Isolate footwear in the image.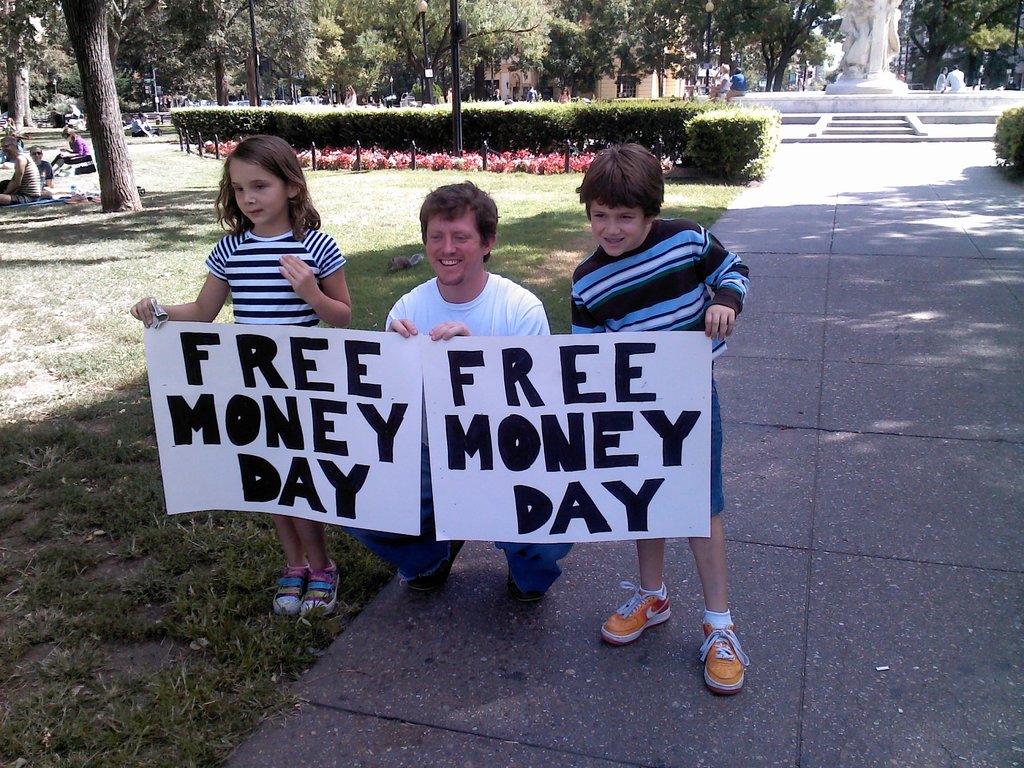
Isolated region: region(507, 576, 547, 604).
